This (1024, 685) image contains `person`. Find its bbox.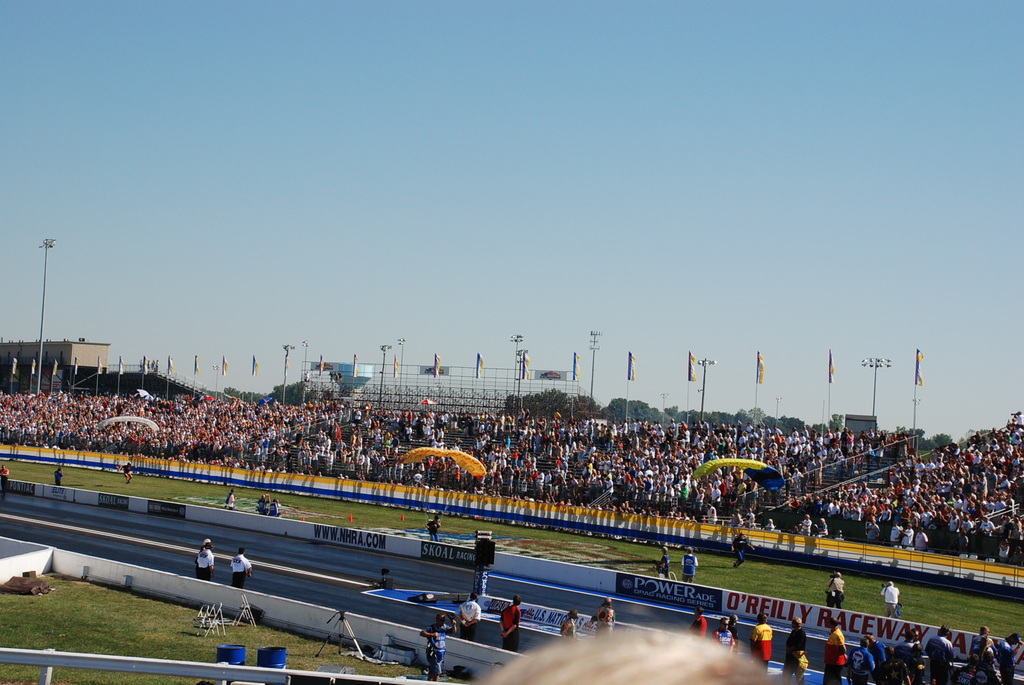
region(458, 592, 477, 636).
